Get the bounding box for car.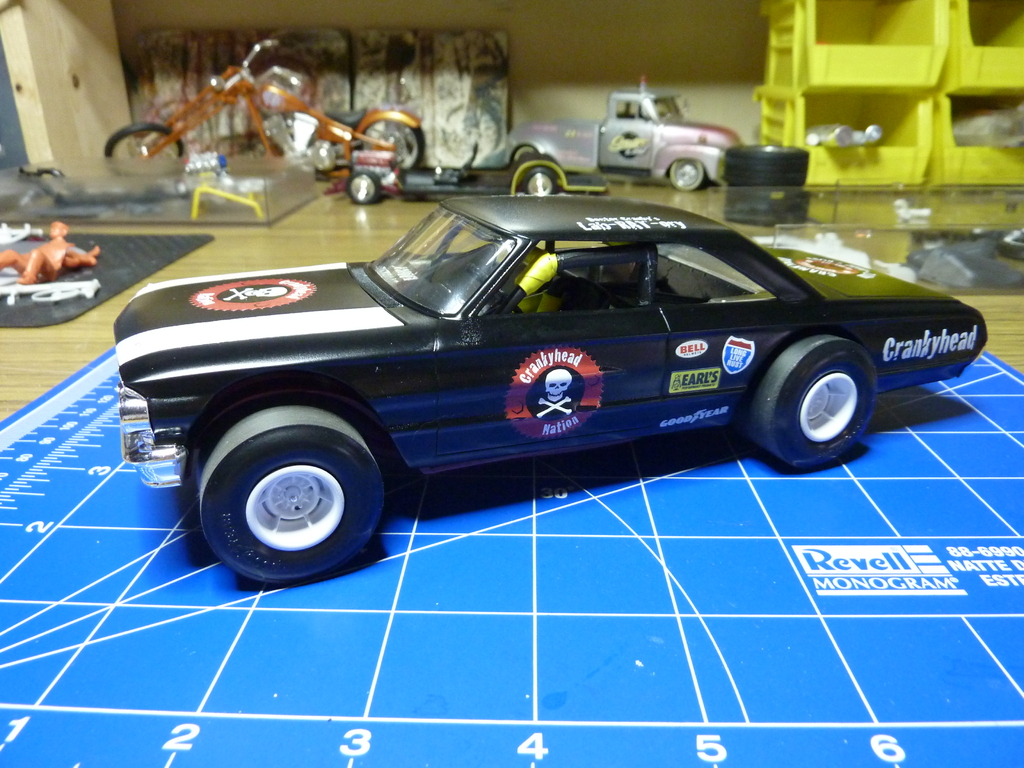
(499,68,743,195).
